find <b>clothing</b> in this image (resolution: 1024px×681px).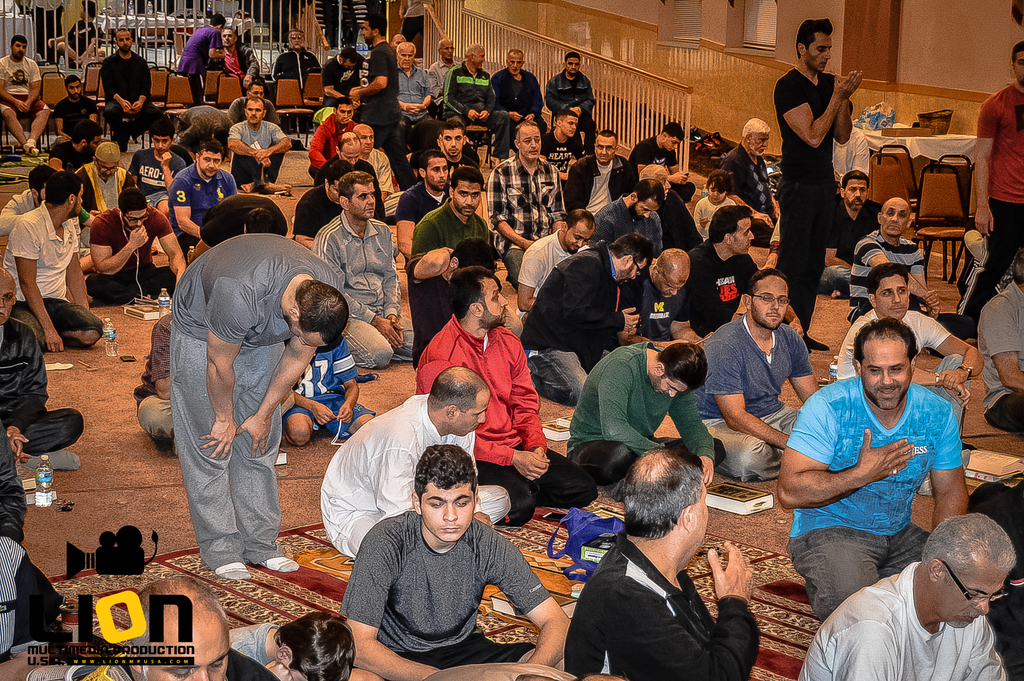
box(972, 81, 1023, 318).
